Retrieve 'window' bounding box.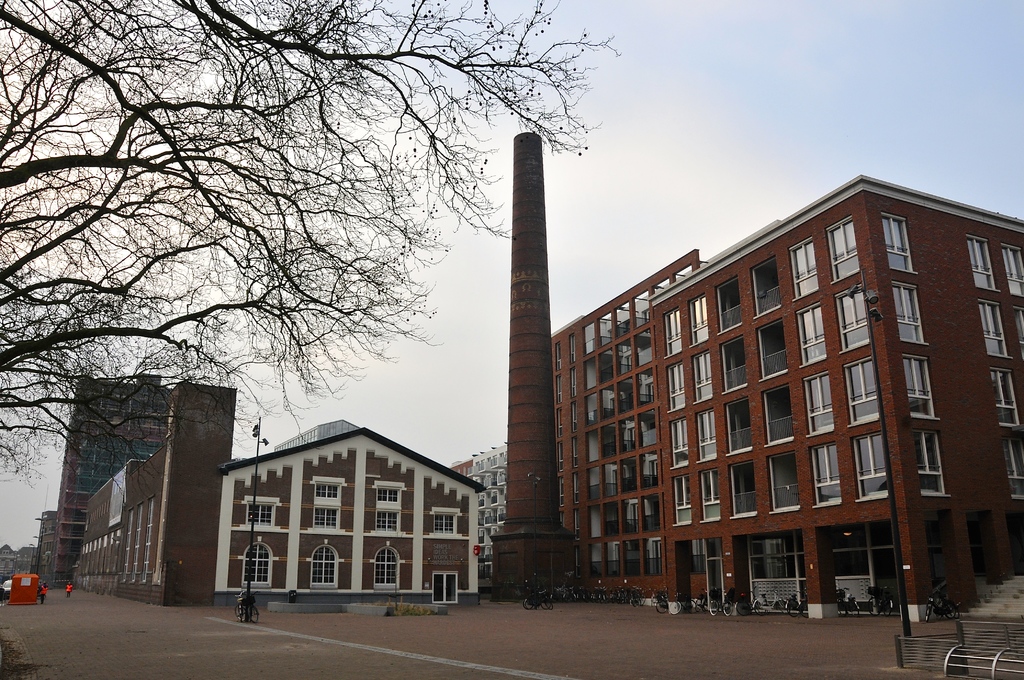
Bounding box: bbox(1016, 306, 1023, 361).
